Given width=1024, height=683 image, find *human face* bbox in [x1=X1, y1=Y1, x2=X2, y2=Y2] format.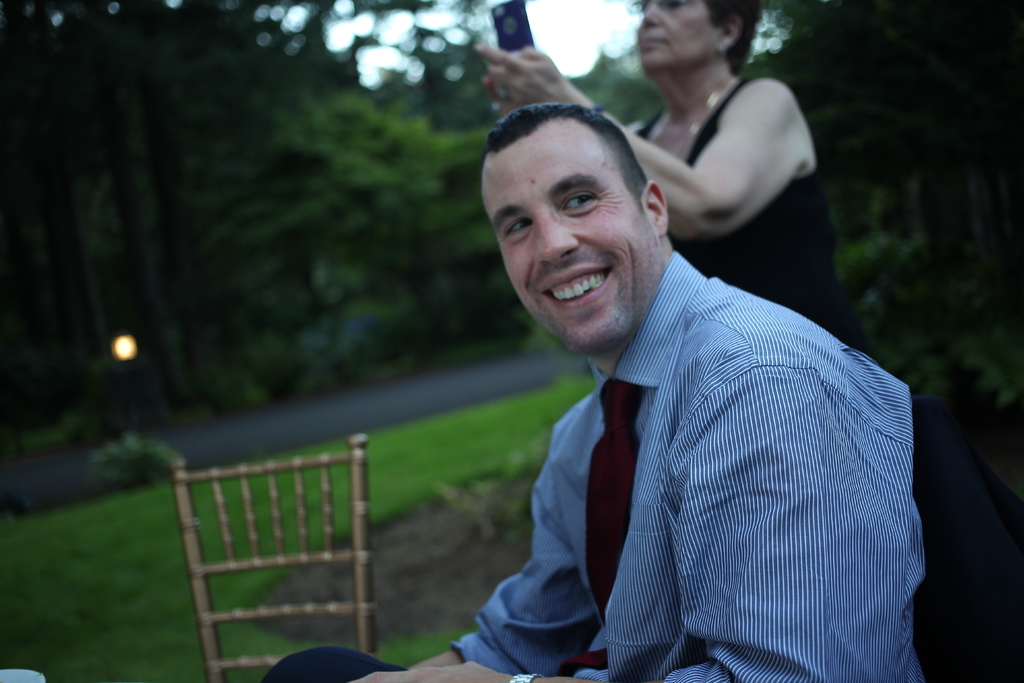
[x1=479, y1=114, x2=664, y2=358].
